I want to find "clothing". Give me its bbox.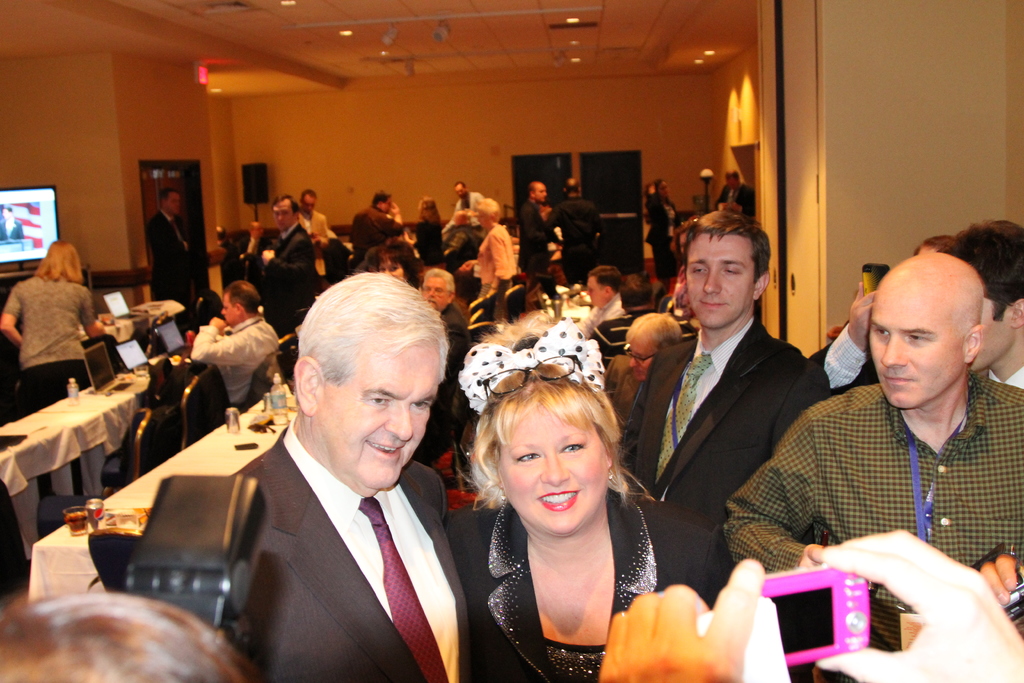
Rect(758, 357, 1011, 591).
